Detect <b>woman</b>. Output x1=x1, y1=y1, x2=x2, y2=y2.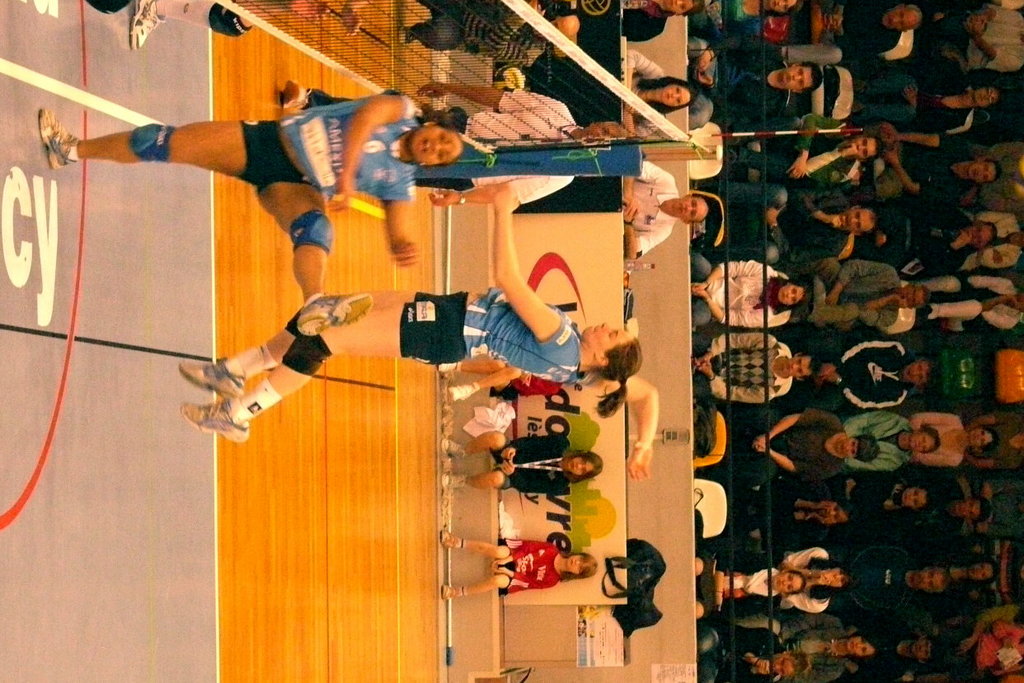
x1=621, y1=0, x2=704, y2=44.
